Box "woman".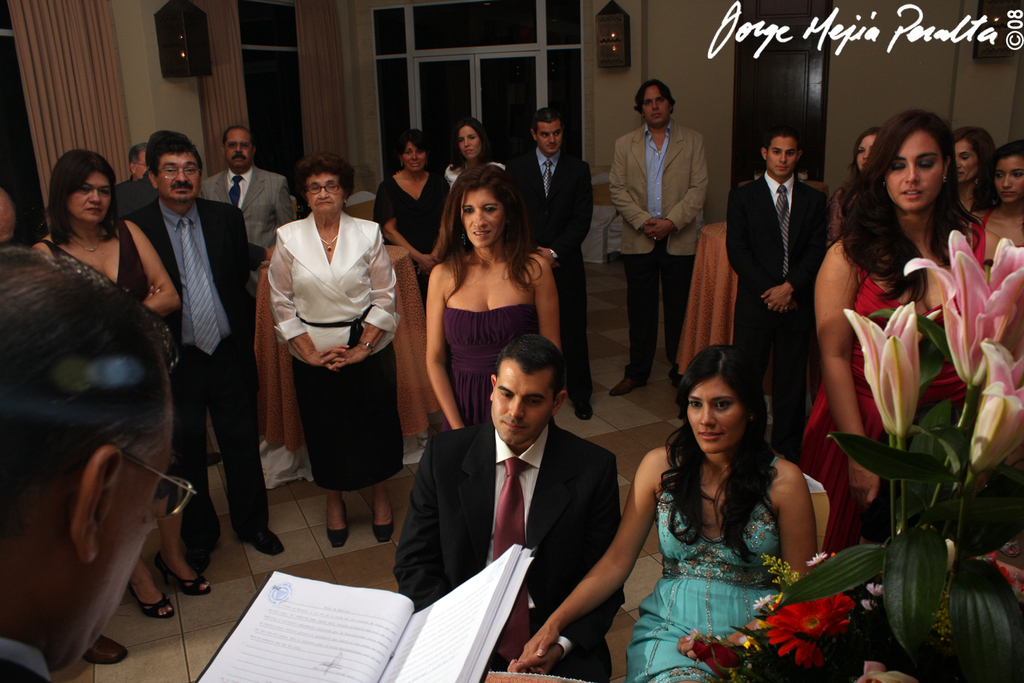
box(423, 165, 563, 430).
